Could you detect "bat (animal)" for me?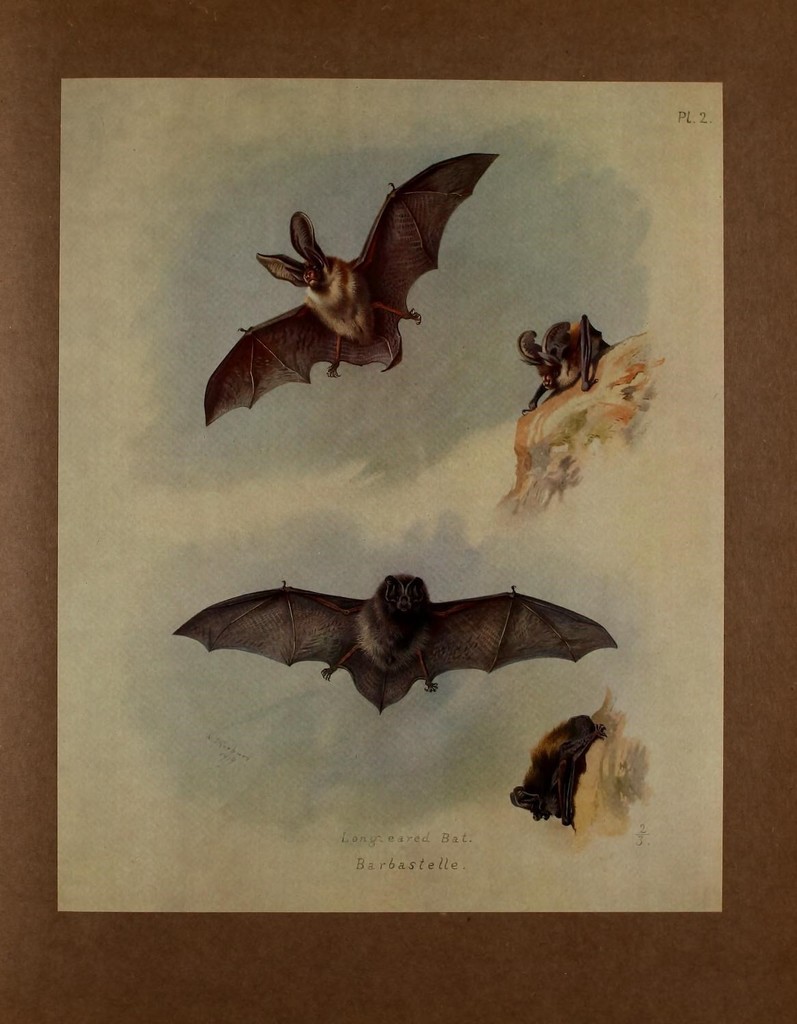
Detection result: BBox(510, 715, 606, 832).
